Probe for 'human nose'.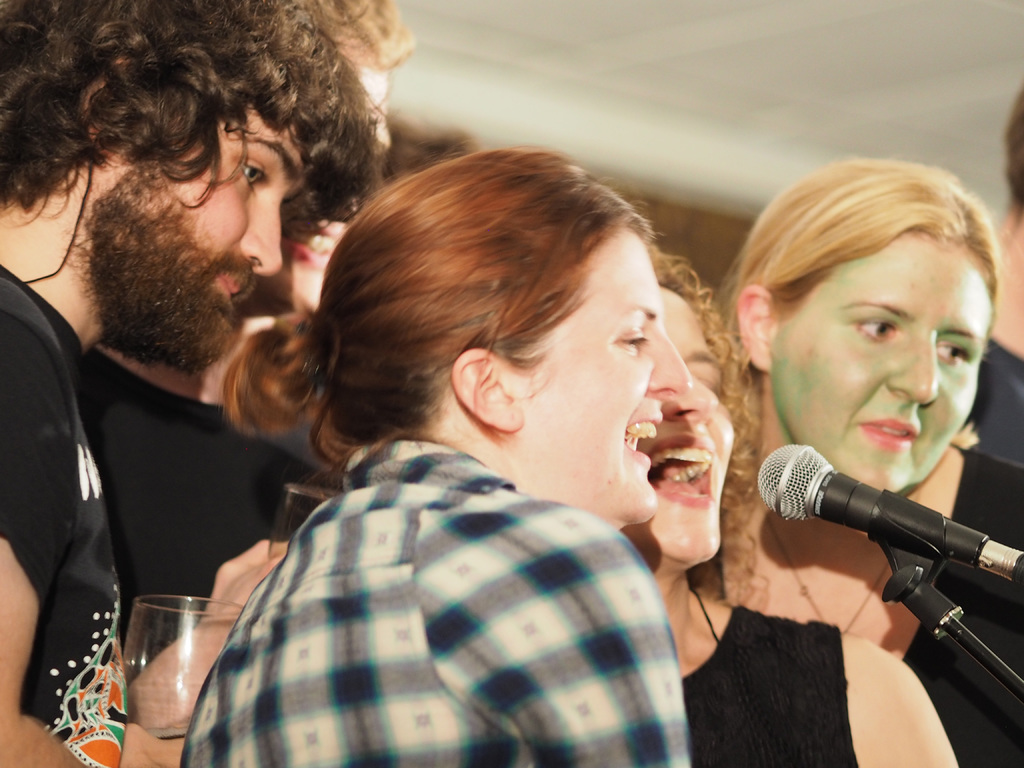
Probe result: <box>230,192,284,279</box>.
